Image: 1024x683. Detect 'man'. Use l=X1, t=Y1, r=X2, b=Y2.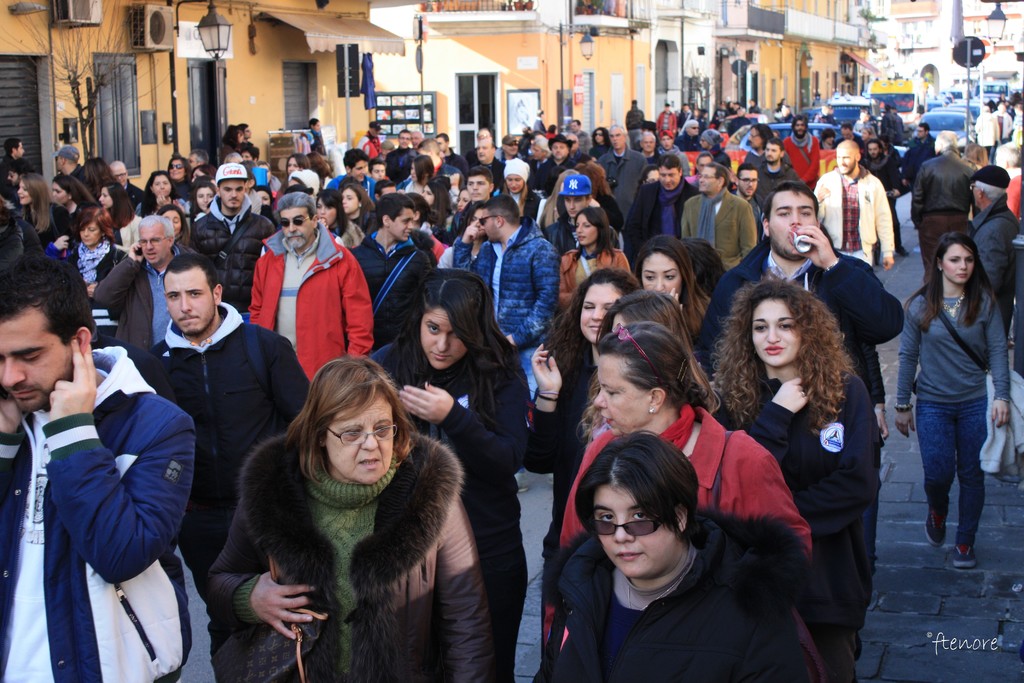
l=696, t=182, r=901, b=429.
